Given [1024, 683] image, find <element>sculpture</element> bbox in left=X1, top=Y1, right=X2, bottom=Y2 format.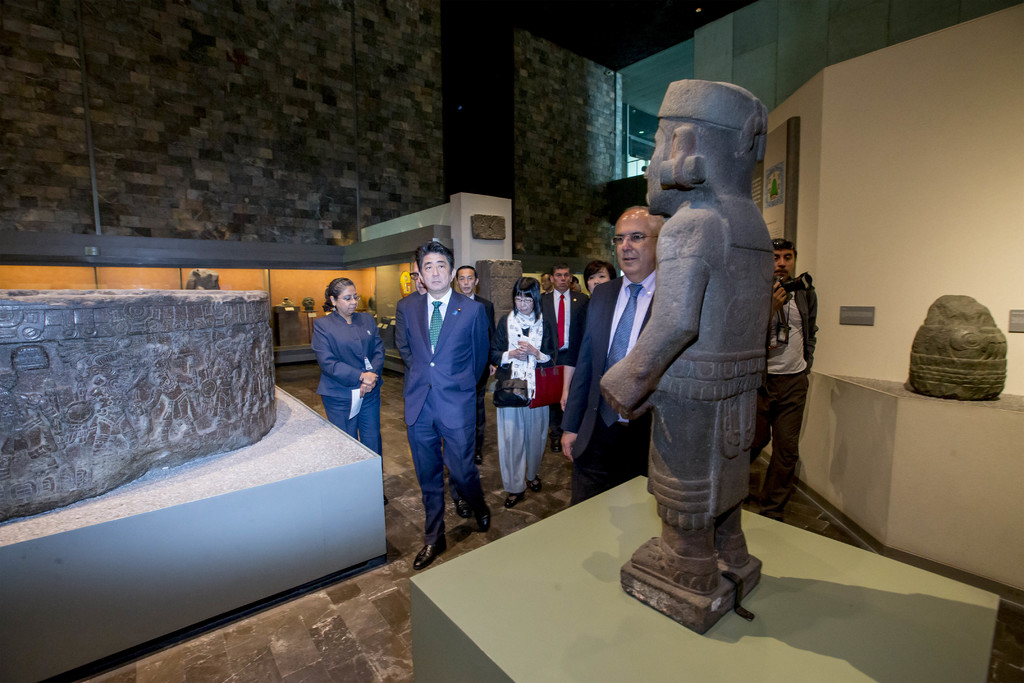
left=909, top=289, right=1011, bottom=402.
